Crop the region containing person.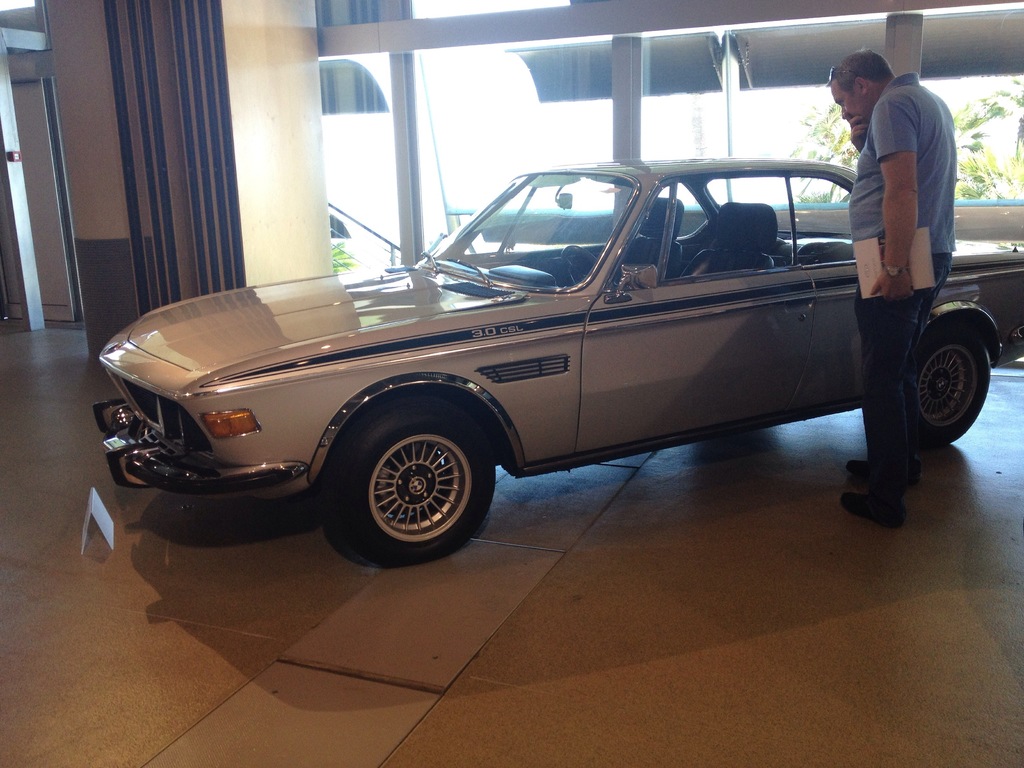
Crop region: 837 35 966 381.
